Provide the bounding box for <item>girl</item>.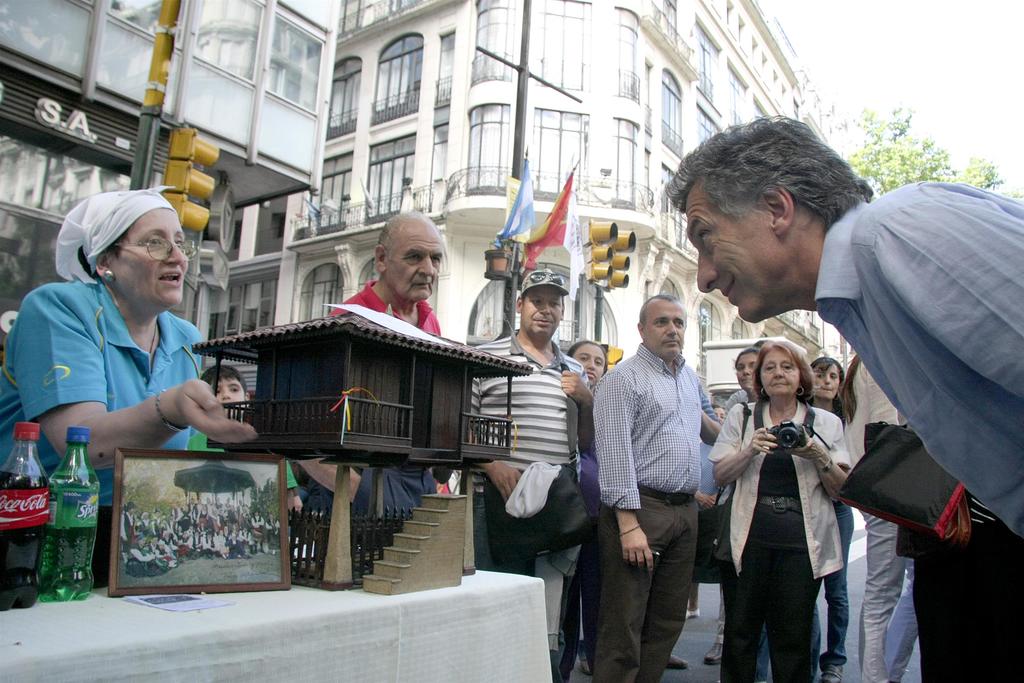
{"left": 808, "top": 356, "right": 852, "bottom": 682}.
